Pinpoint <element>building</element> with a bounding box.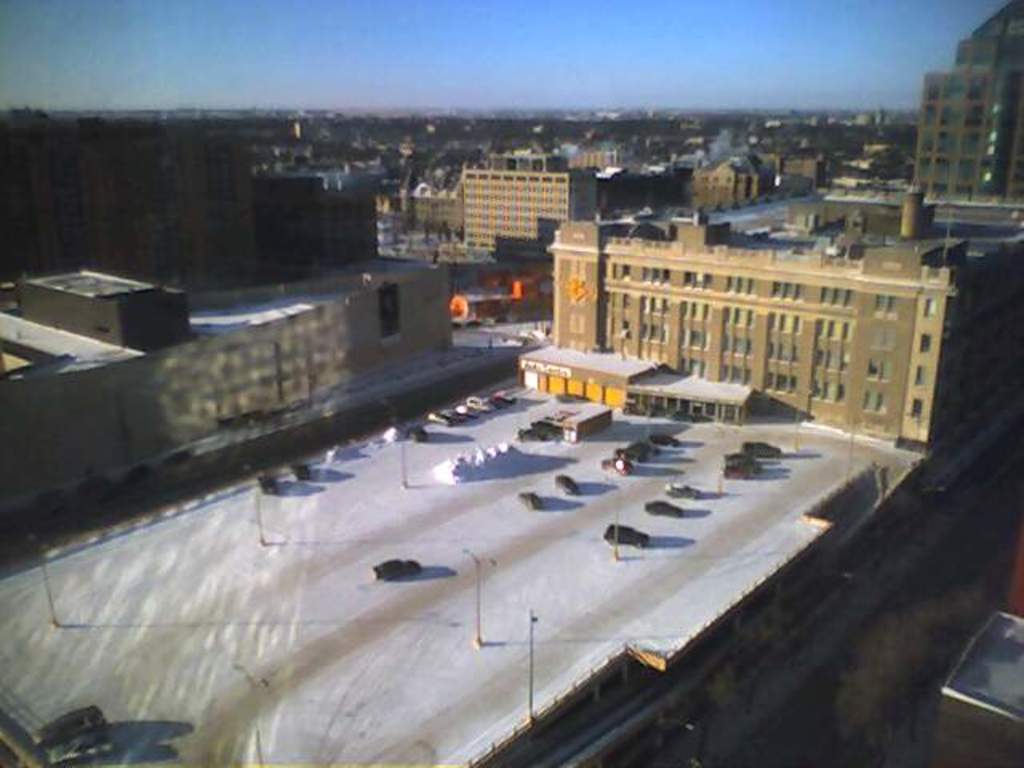
left=550, top=197, right=1022, bottom=448.
